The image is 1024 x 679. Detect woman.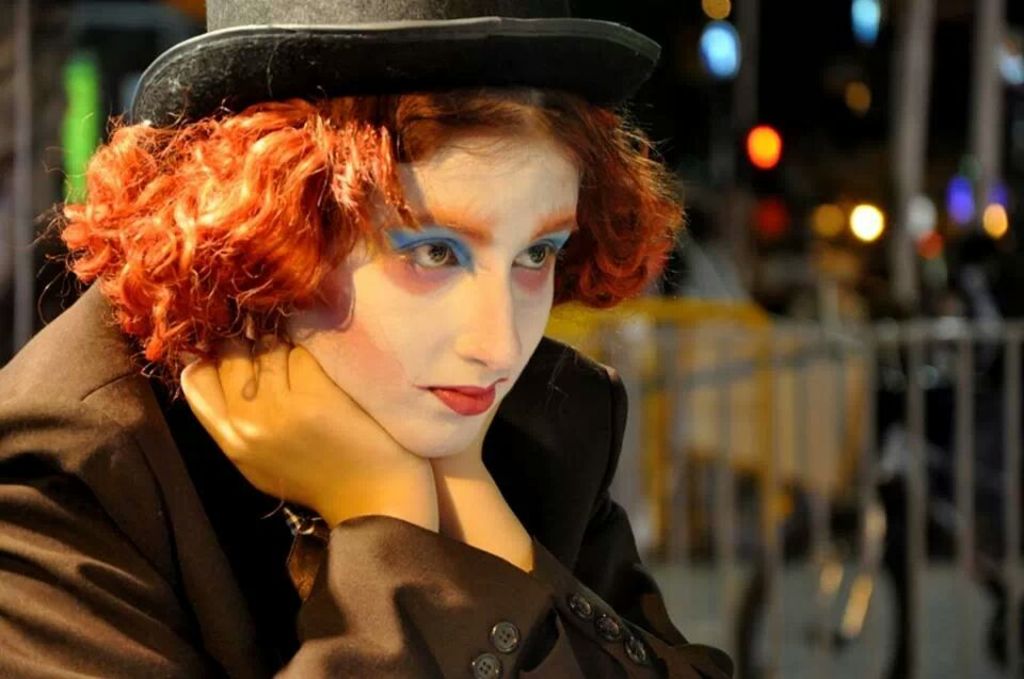
Detection: l=85, t=45, r=715, b=659.
